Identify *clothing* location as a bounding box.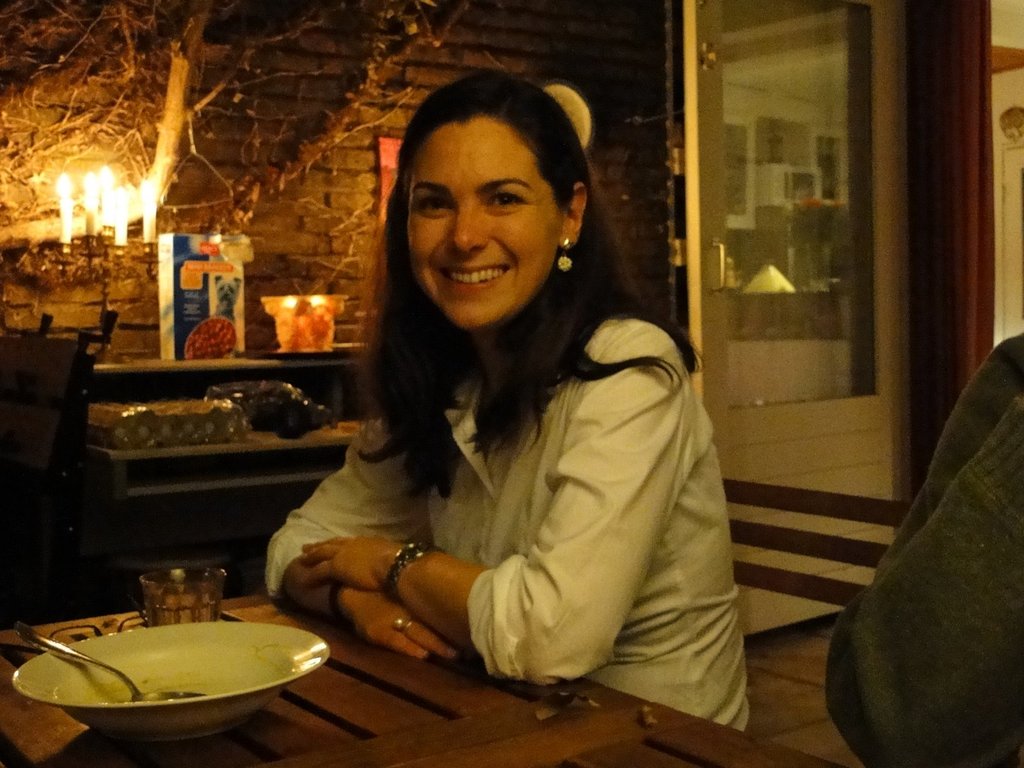
bbox=[813, 325, 1023, 767].
